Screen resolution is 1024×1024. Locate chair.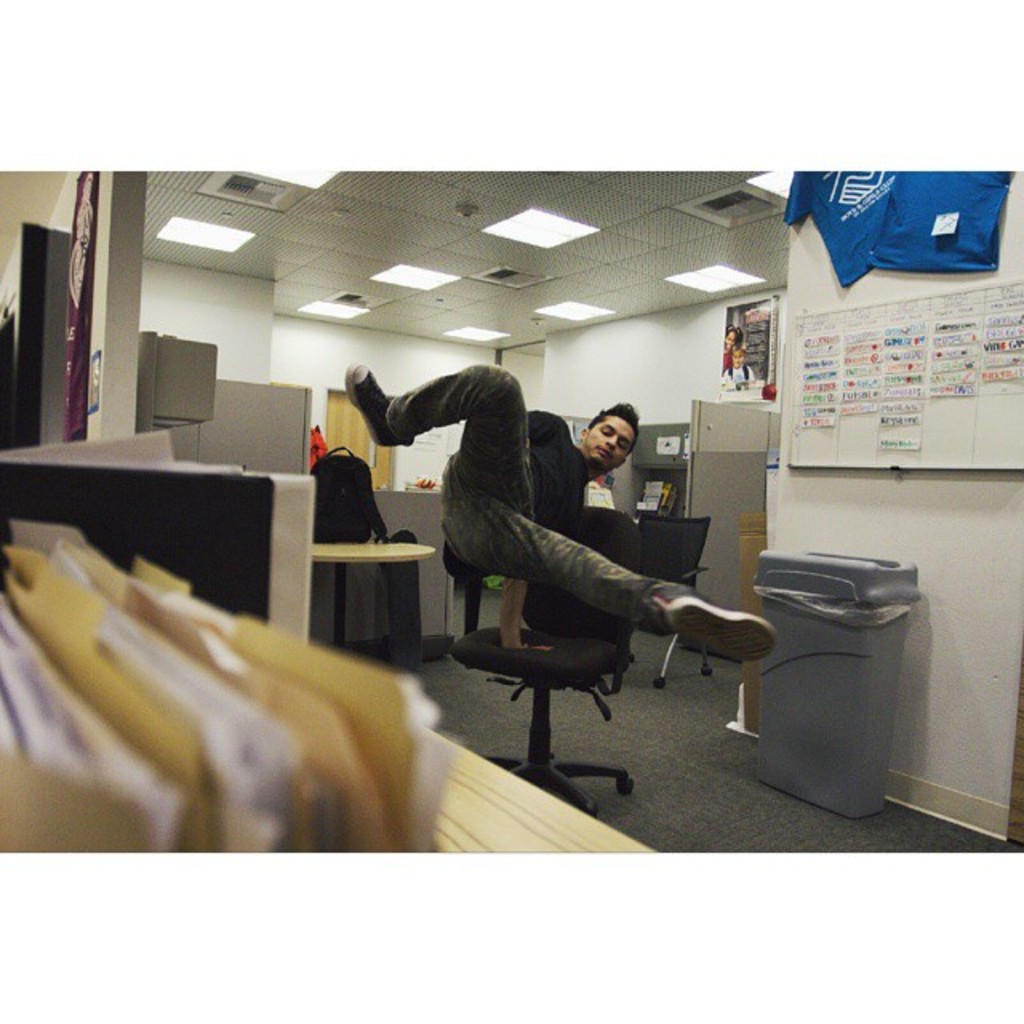
<bbox>427, 506, 738, 757</bbox>.
